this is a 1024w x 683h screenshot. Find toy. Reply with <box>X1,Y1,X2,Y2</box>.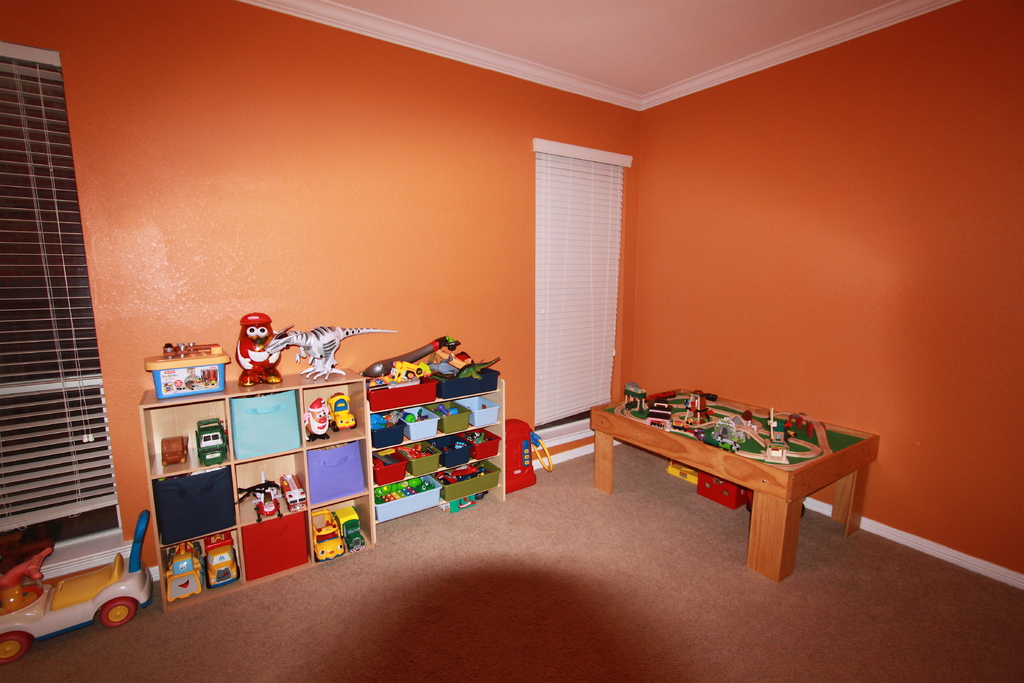
<box>250,472,291,521</box>.
